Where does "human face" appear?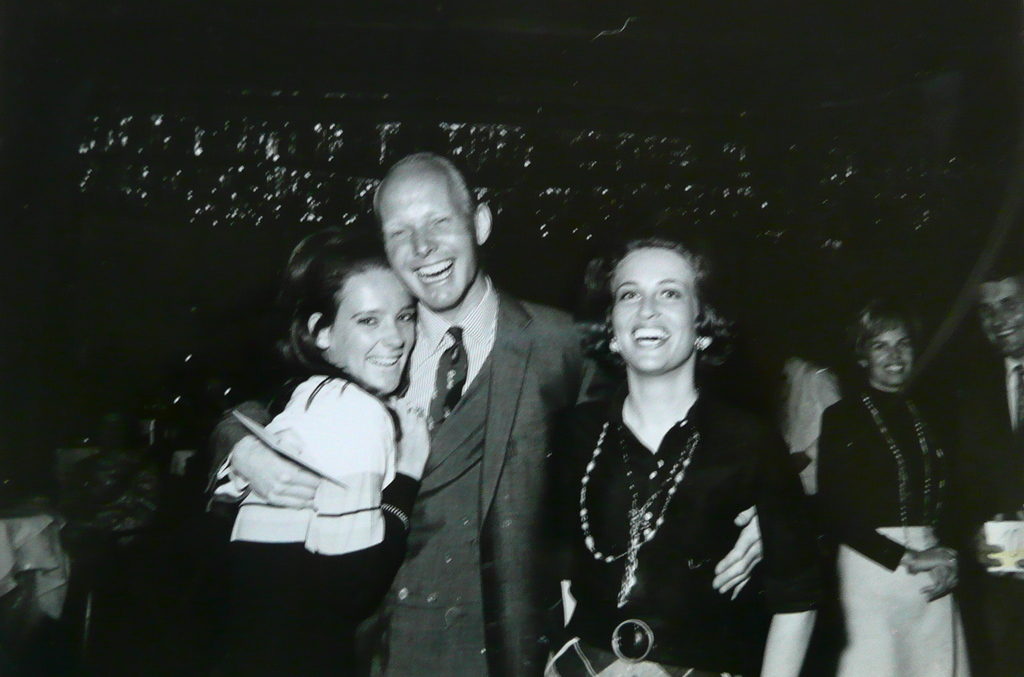
Appears at (x1=330, y1=263, x2=415, y2=396).
